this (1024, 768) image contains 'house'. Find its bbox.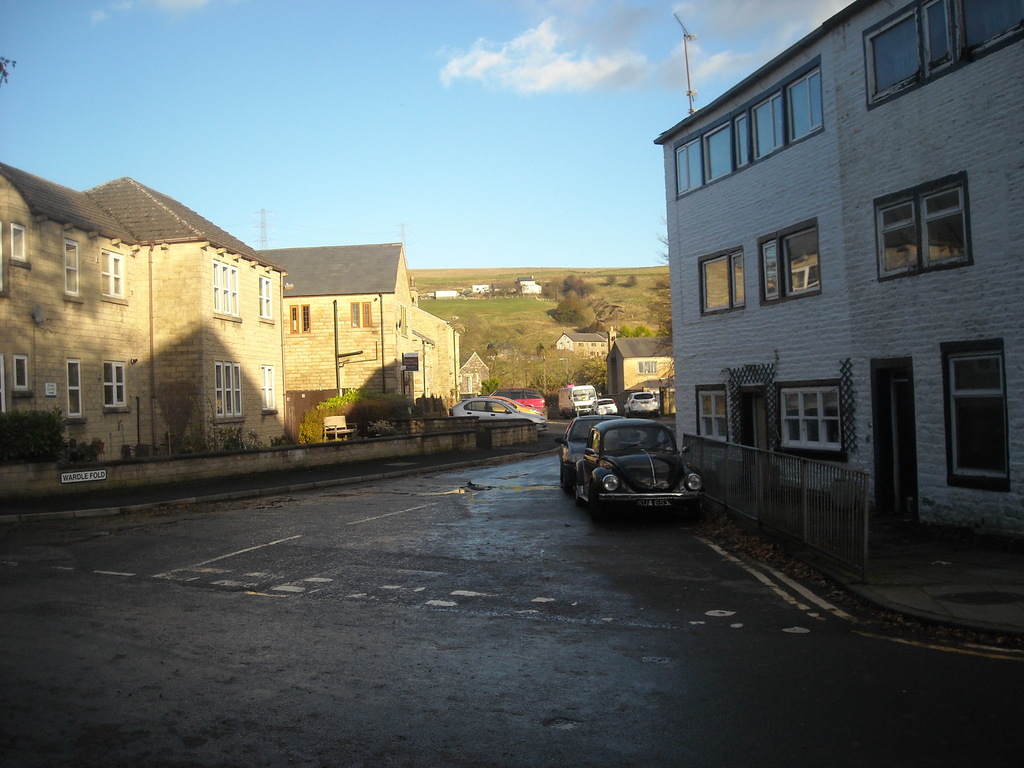
(x1=618, y1=327, x2=675, y2=430).
